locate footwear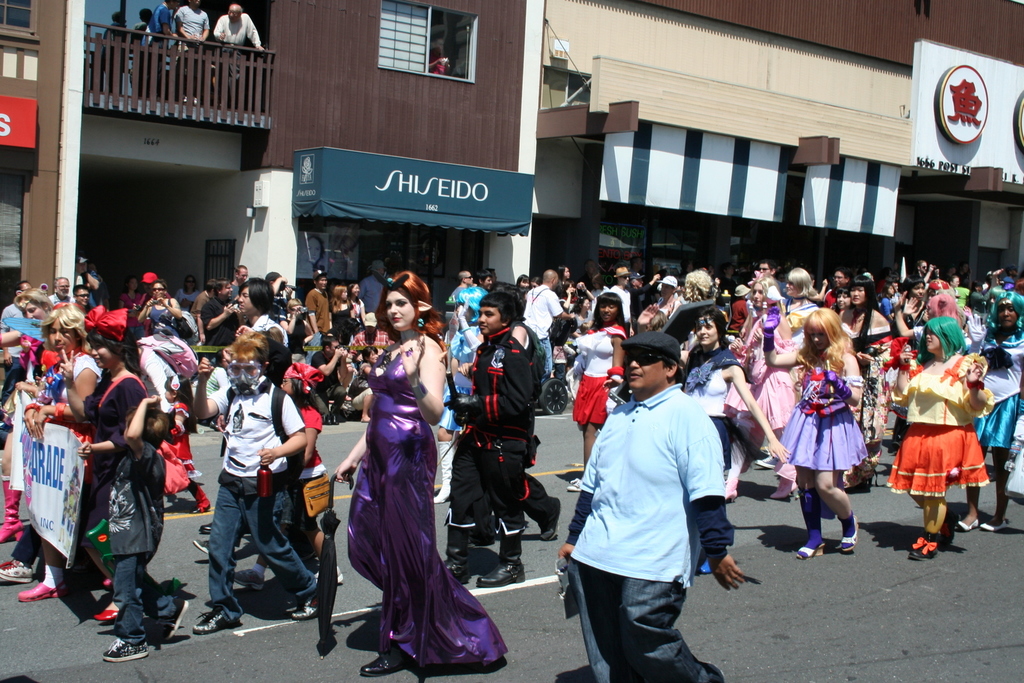
(151, 597, 184, 641)
